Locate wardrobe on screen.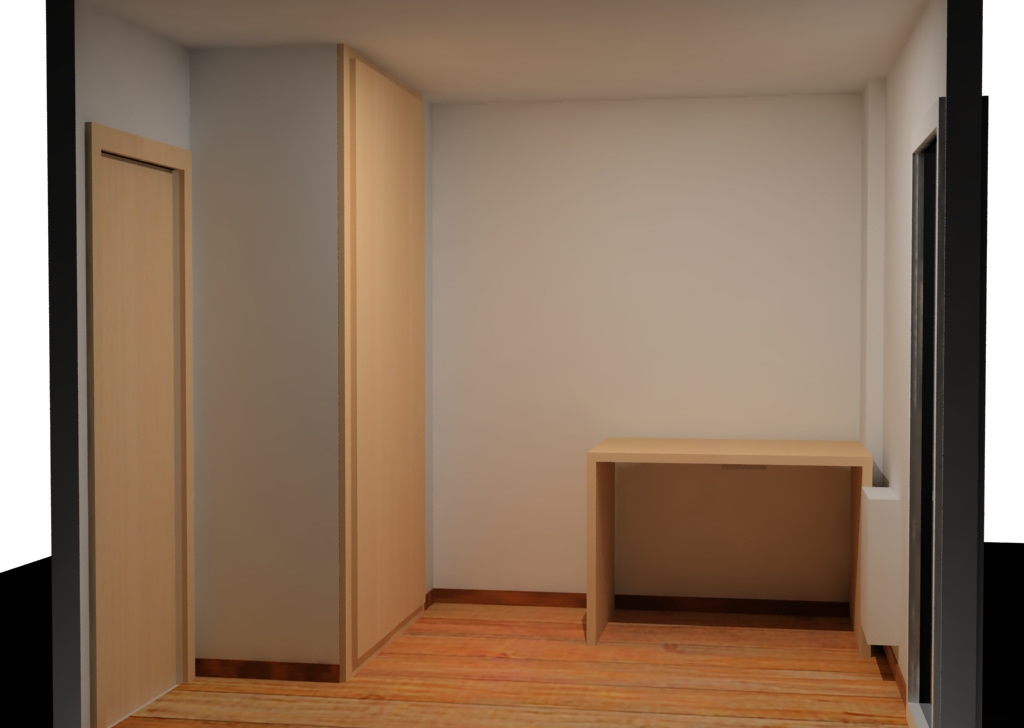
On screen at <box>335,45,436,676</box>.
